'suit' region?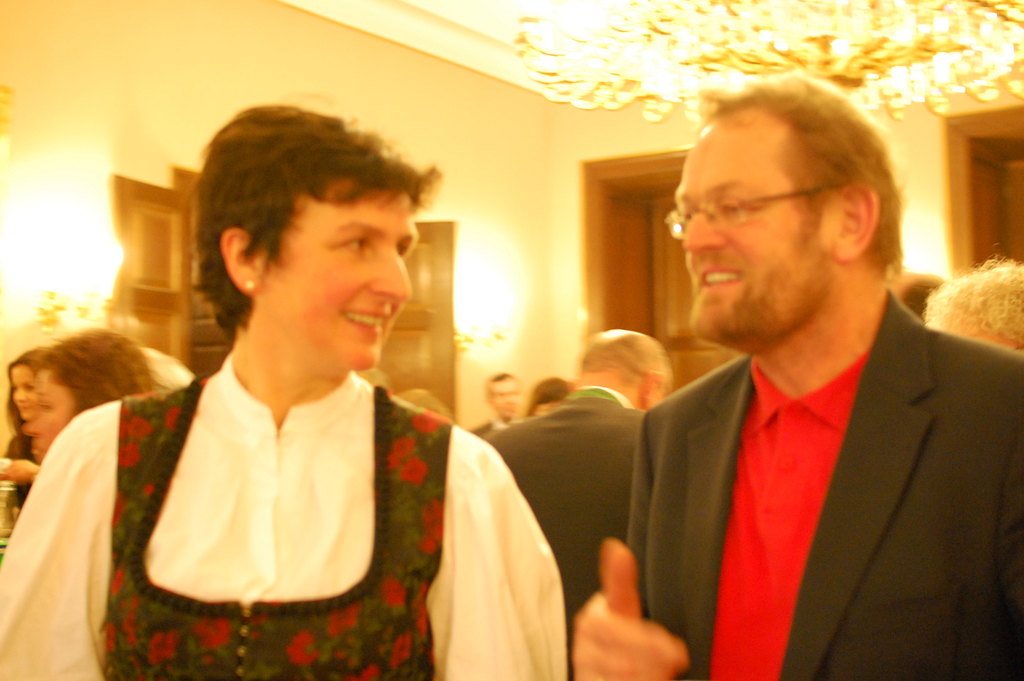
<bbox>587, 290, 998, 672</bbox>
